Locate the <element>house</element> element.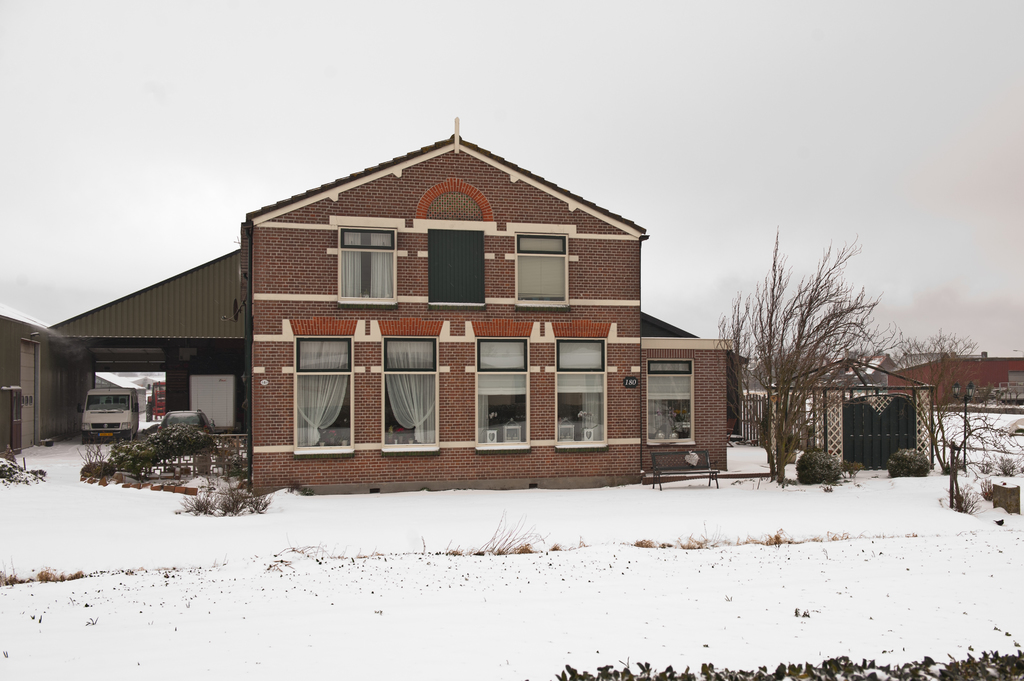
Element bbox: [845, 350, 899, 387].
